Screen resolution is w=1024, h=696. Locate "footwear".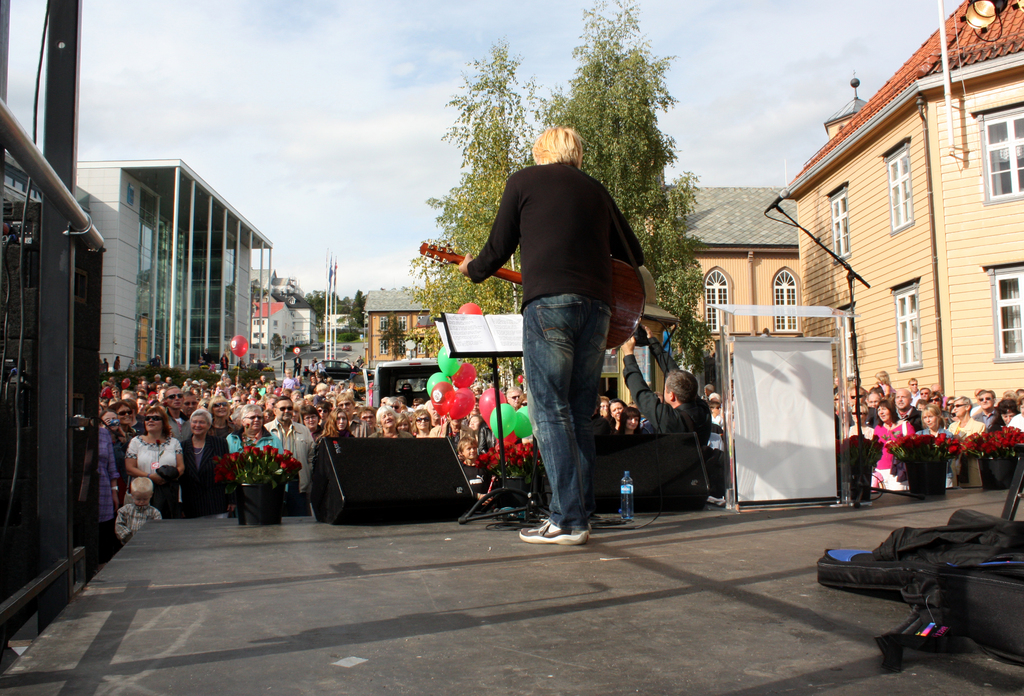
Rect(520, 523, 586, 545).
